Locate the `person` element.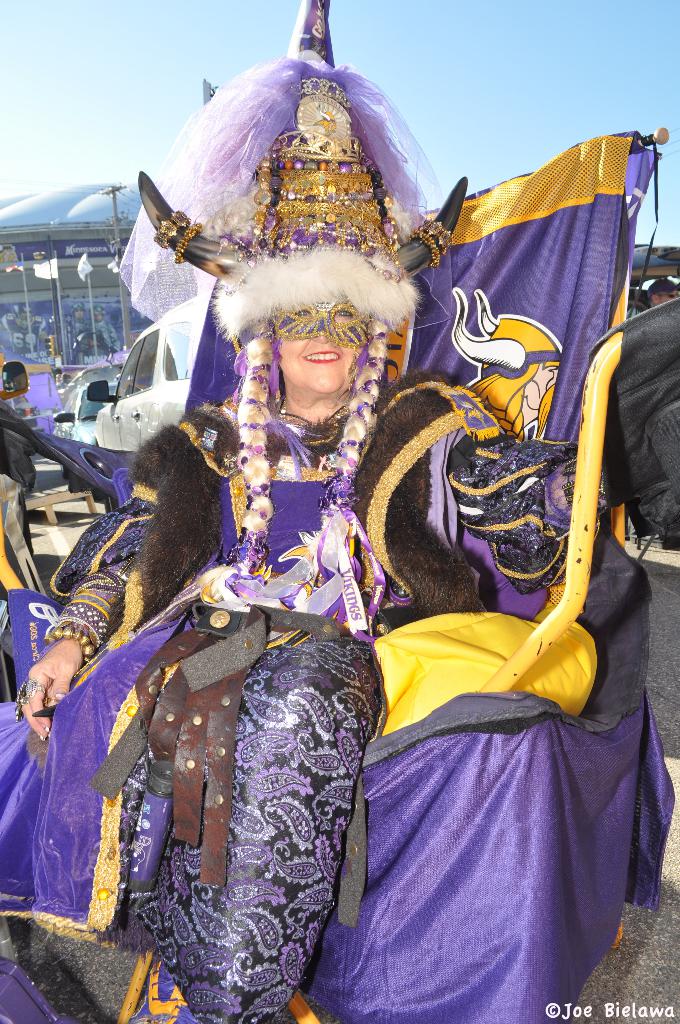
Element bbox: (0, 0, 616, 1023).
